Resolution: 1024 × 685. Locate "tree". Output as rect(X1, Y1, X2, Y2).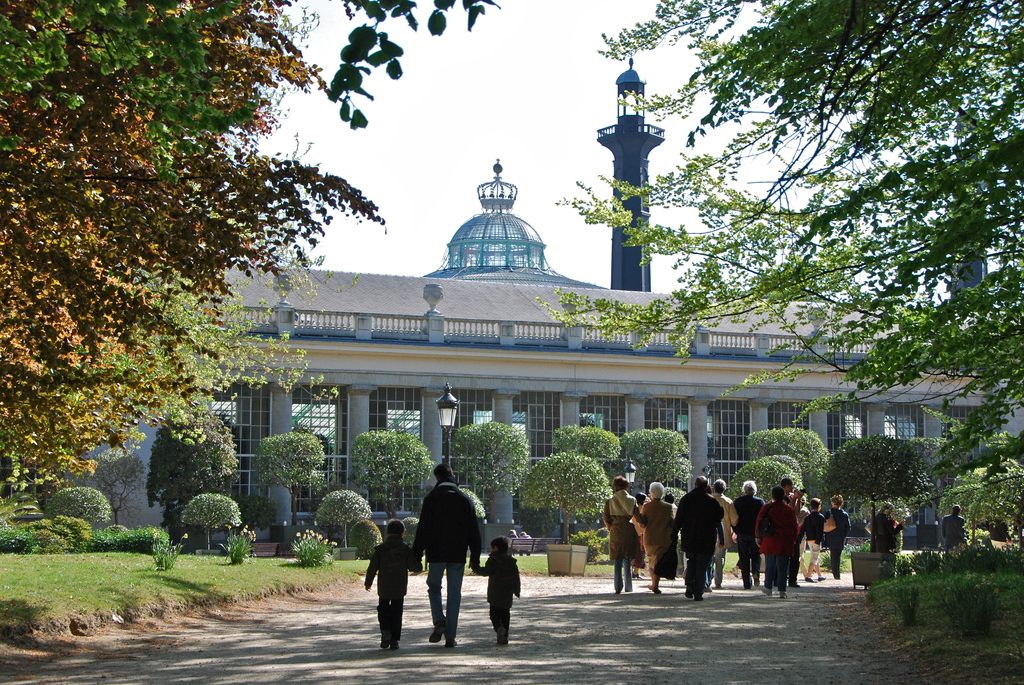
rect(309, 489, 374, 542).
